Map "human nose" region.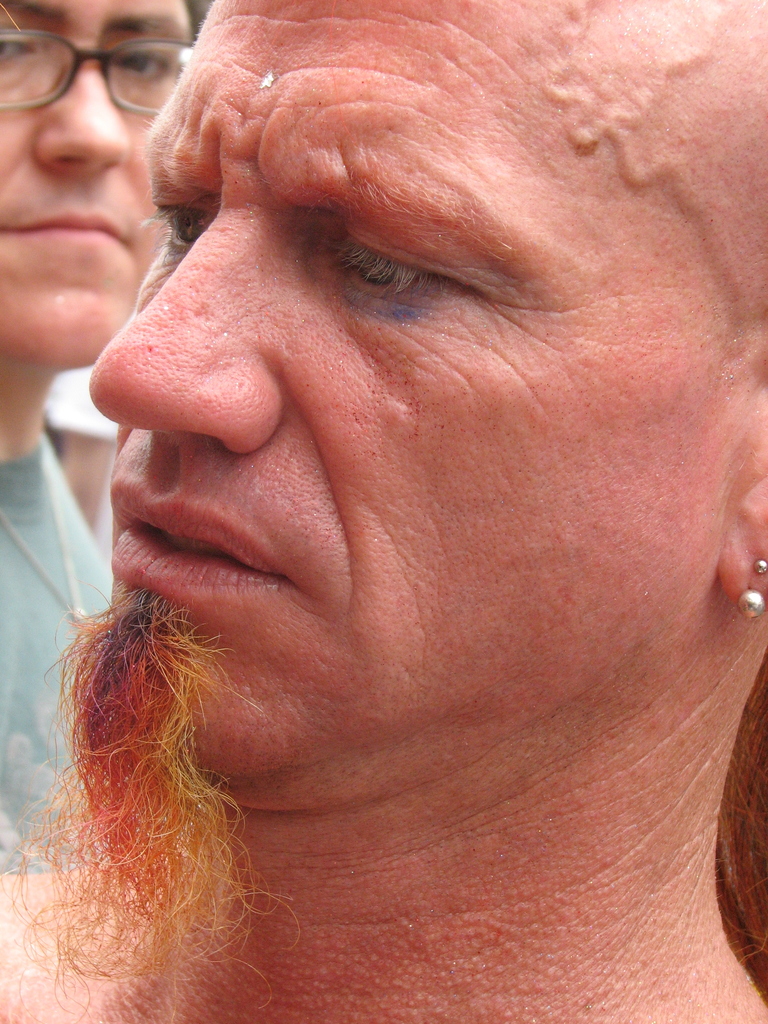
Mapped to bbox=[88, 200, 280, 461].
